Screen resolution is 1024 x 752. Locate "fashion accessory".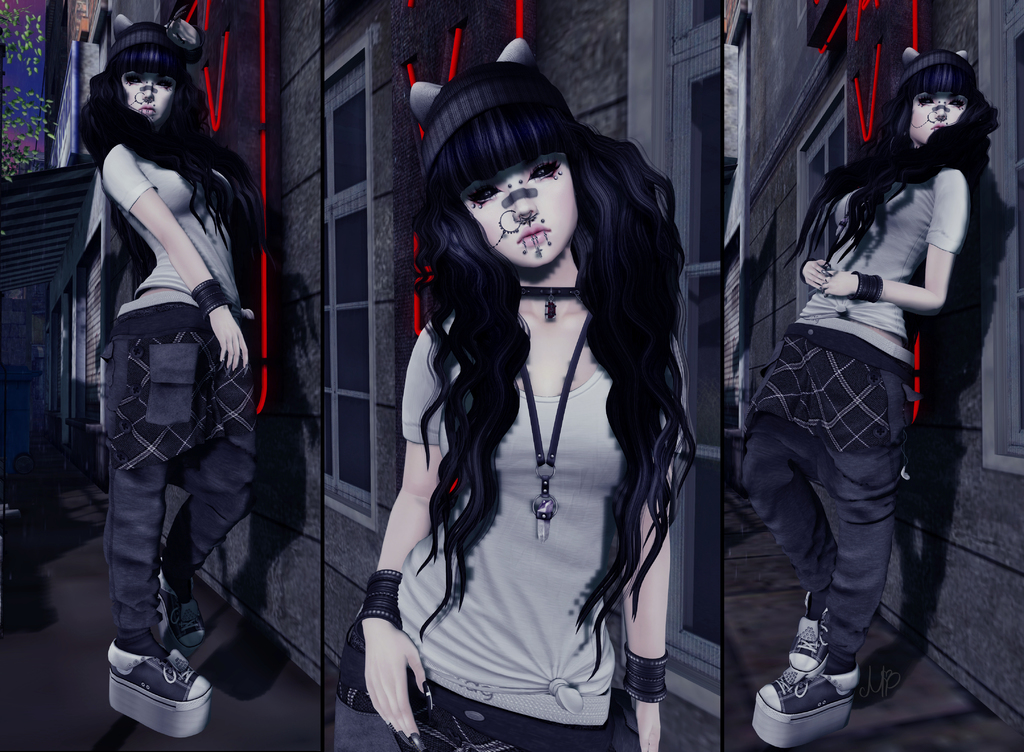
<box>518,236,529,257</box>.
